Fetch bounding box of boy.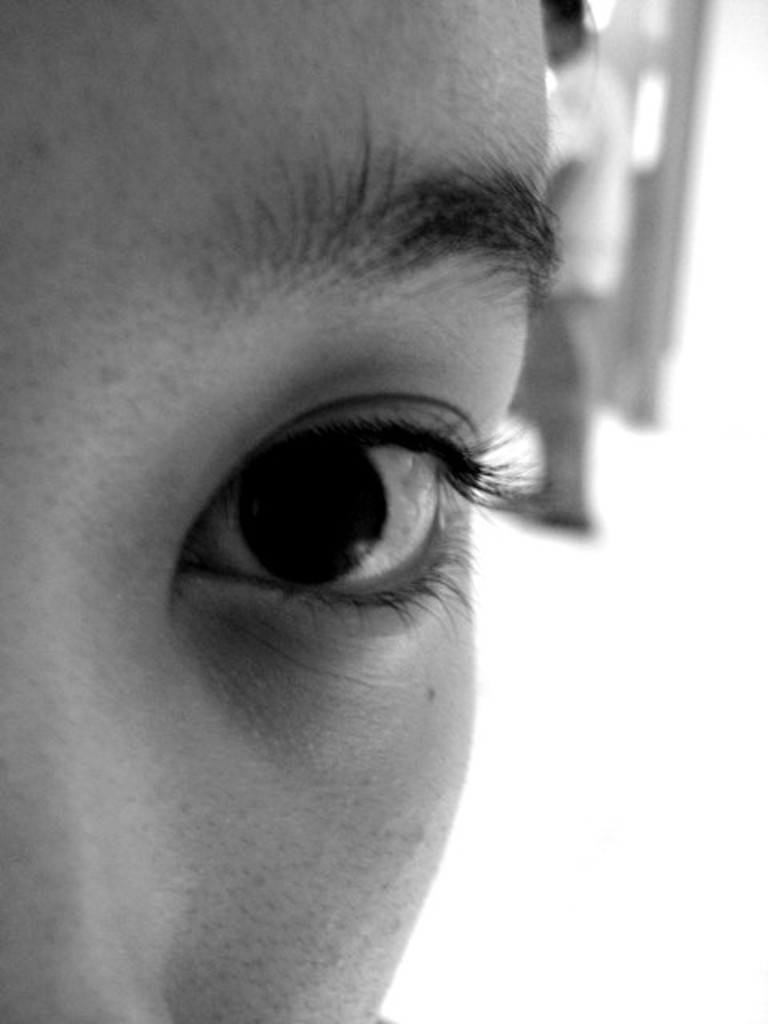
Bbox: 0:45:669:1023.
